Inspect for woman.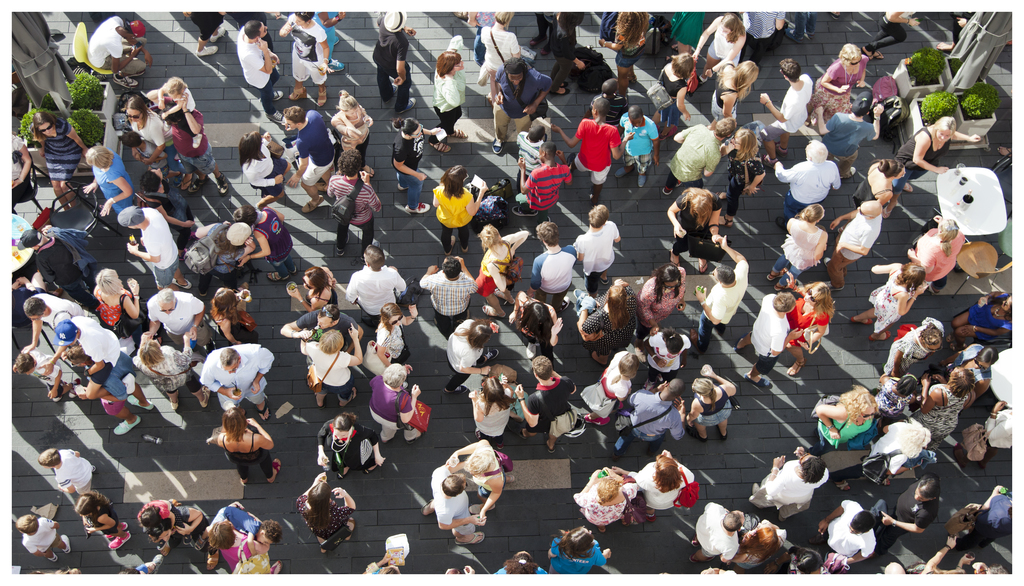
Inspection: left=472, top=224, right=532, bottom=320.
